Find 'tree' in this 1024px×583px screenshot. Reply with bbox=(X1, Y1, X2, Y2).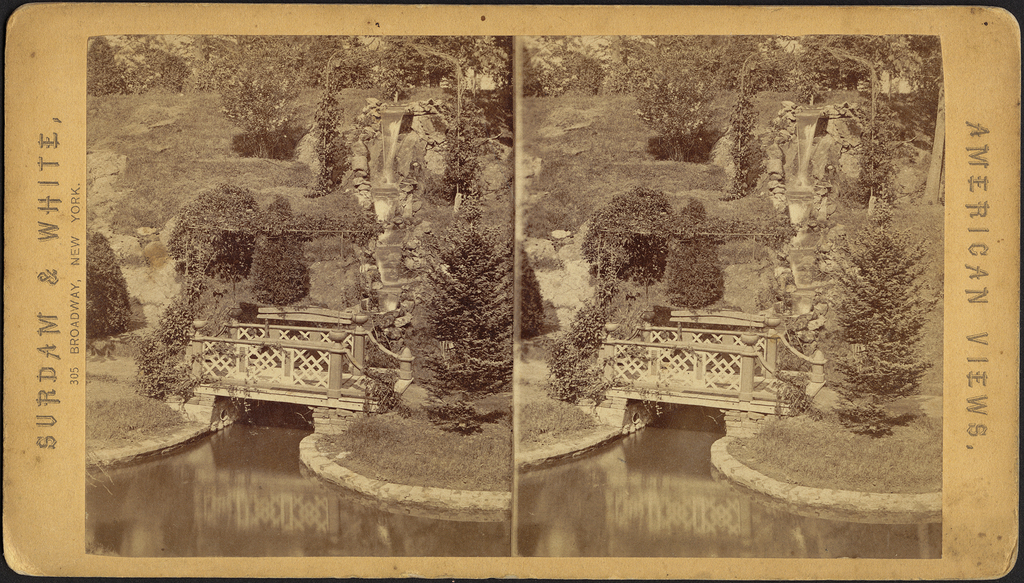
bbox=(79, 227, 133, 352).
